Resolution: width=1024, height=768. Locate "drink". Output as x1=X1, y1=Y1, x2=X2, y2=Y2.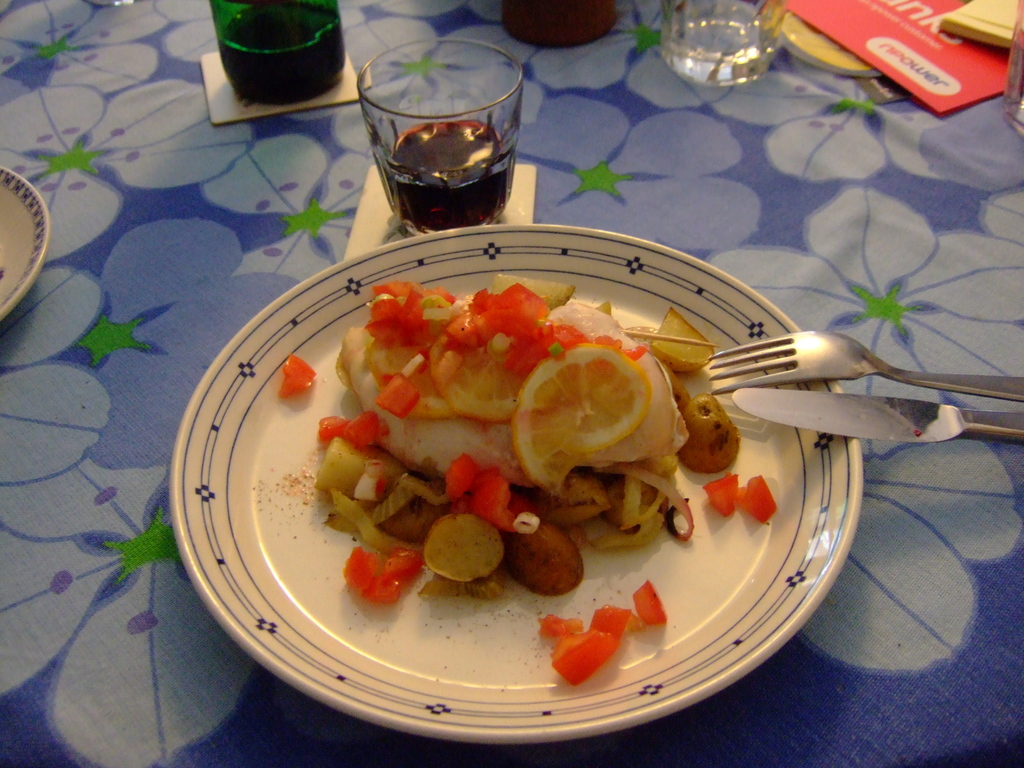
x1=362, y1=32, x2=527, y2=245.
